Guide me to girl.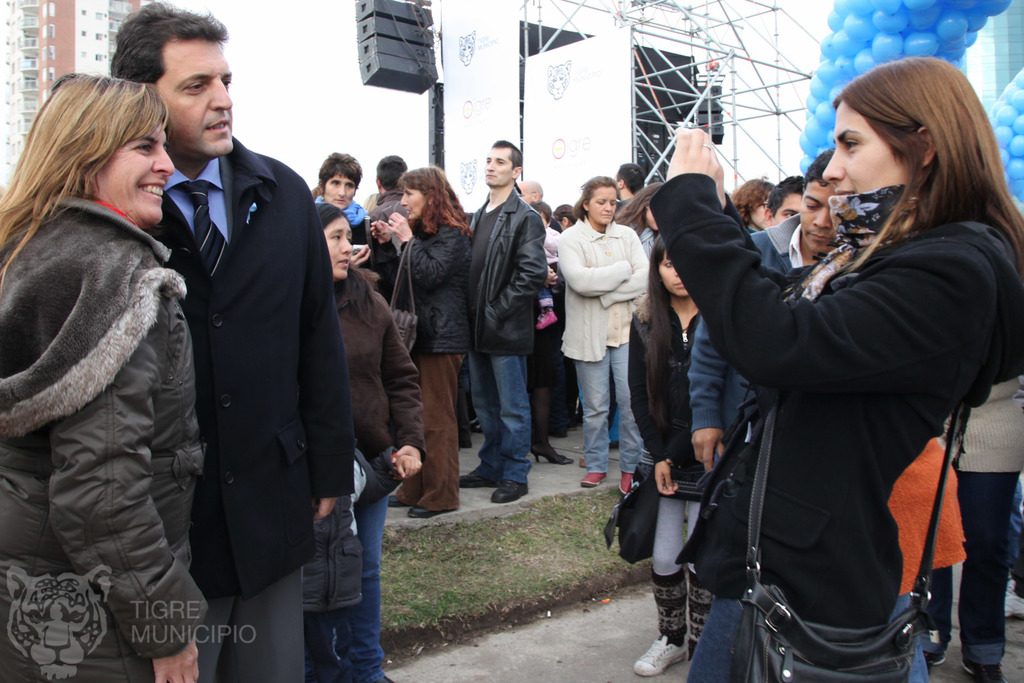
Guidance: 650, 57, 1023, 682.
